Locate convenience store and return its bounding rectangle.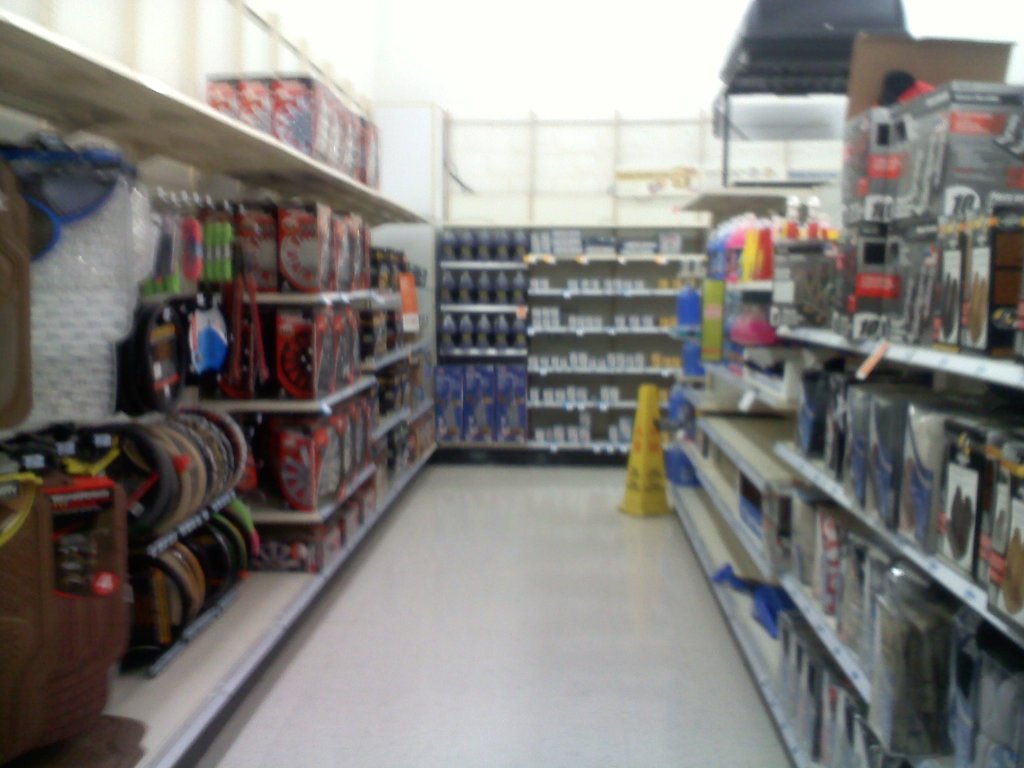
l=0, t=0, r=1023, b=767.
